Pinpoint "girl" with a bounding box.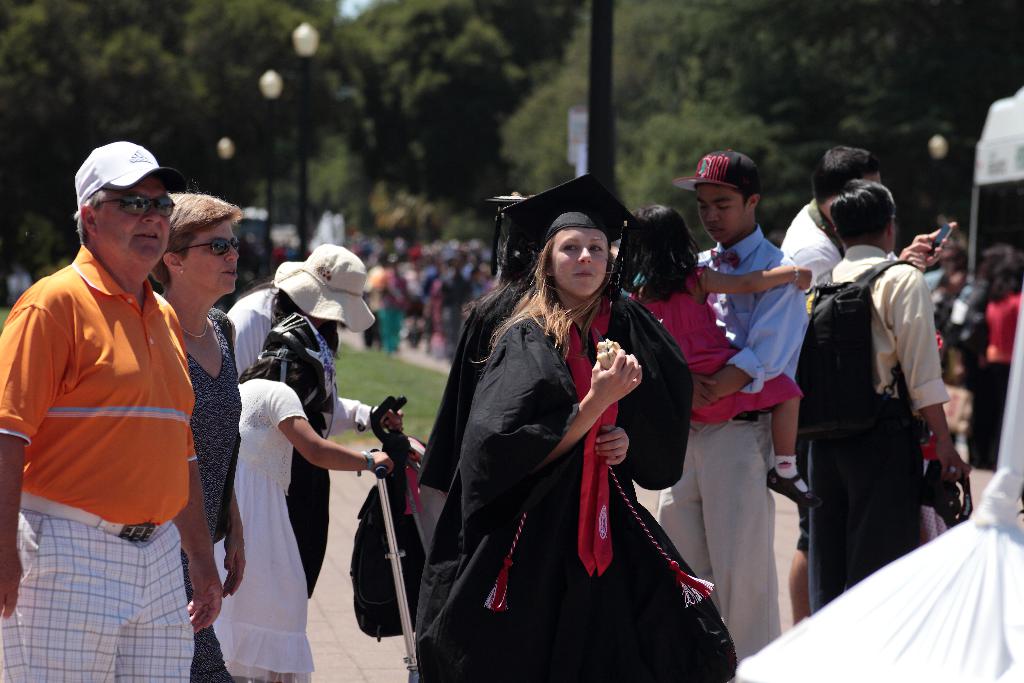
211,313,392,682.
